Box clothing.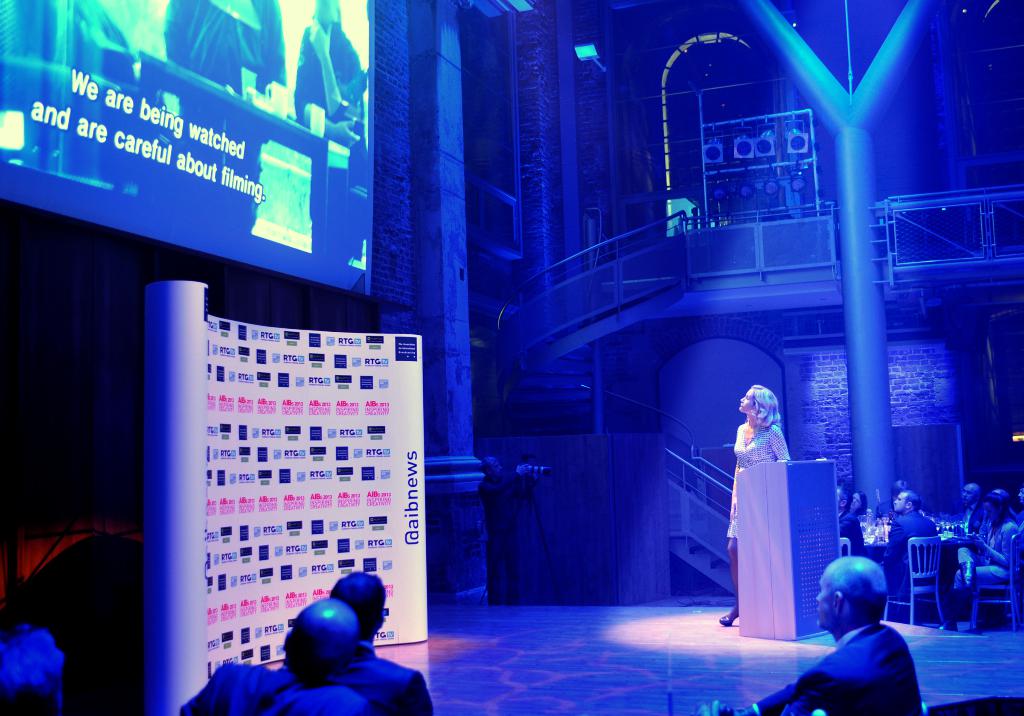
834, 505, 864, 564.
